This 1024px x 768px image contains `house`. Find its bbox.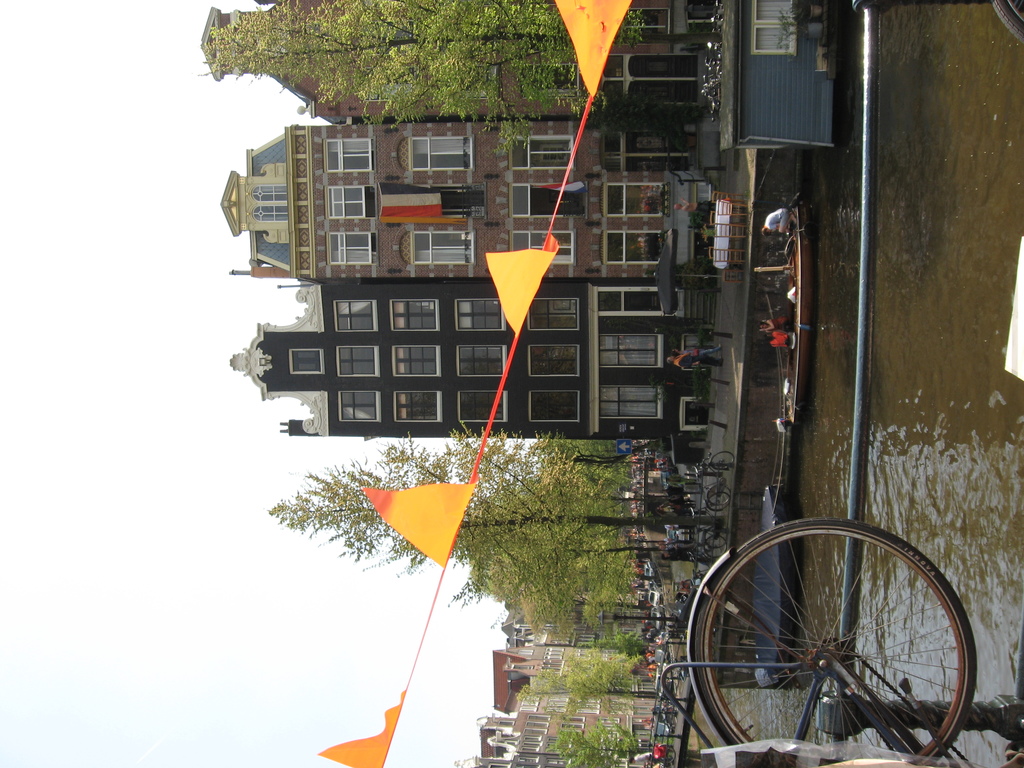
[225,117,708,278].
